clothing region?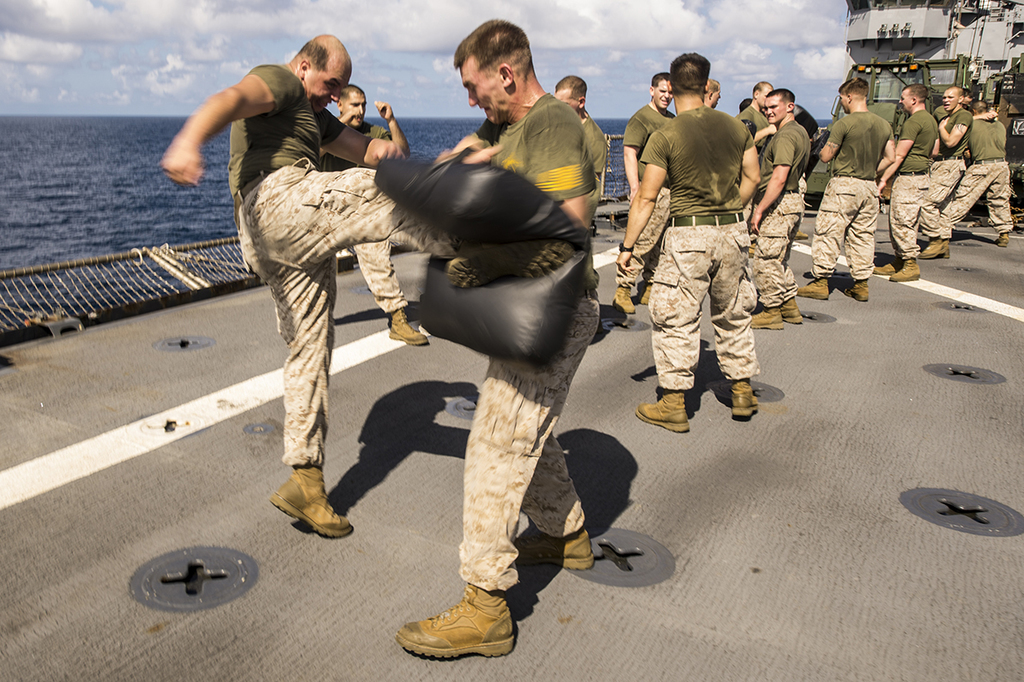
(left=919, top=103, right=978, bottom=231)
